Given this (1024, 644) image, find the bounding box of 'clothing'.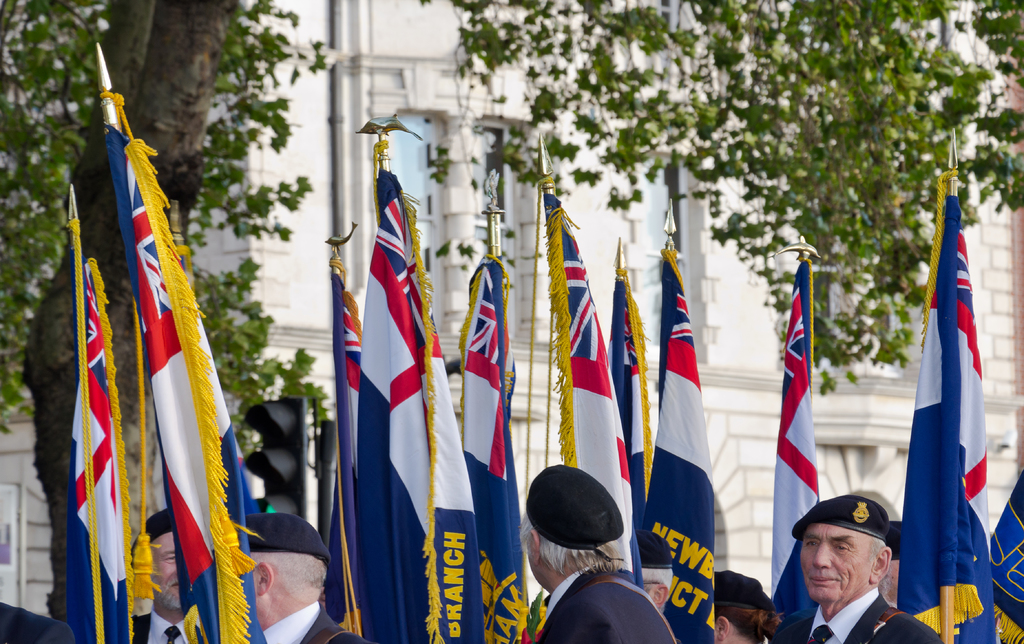
Rect(260, 600, 360, 643).
